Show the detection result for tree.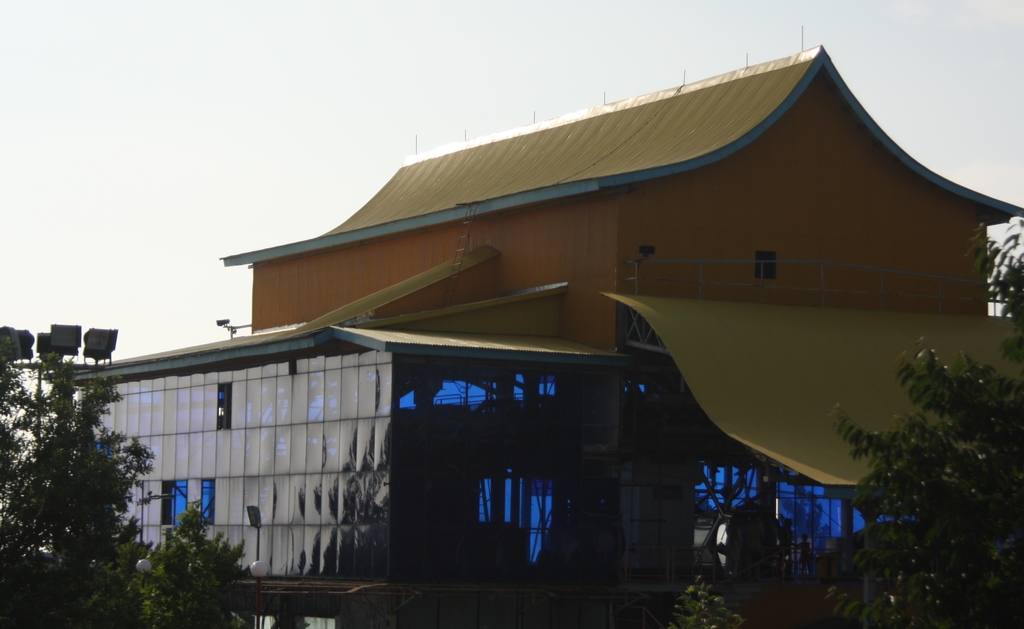
crop(819, 214, 1023, 628).
